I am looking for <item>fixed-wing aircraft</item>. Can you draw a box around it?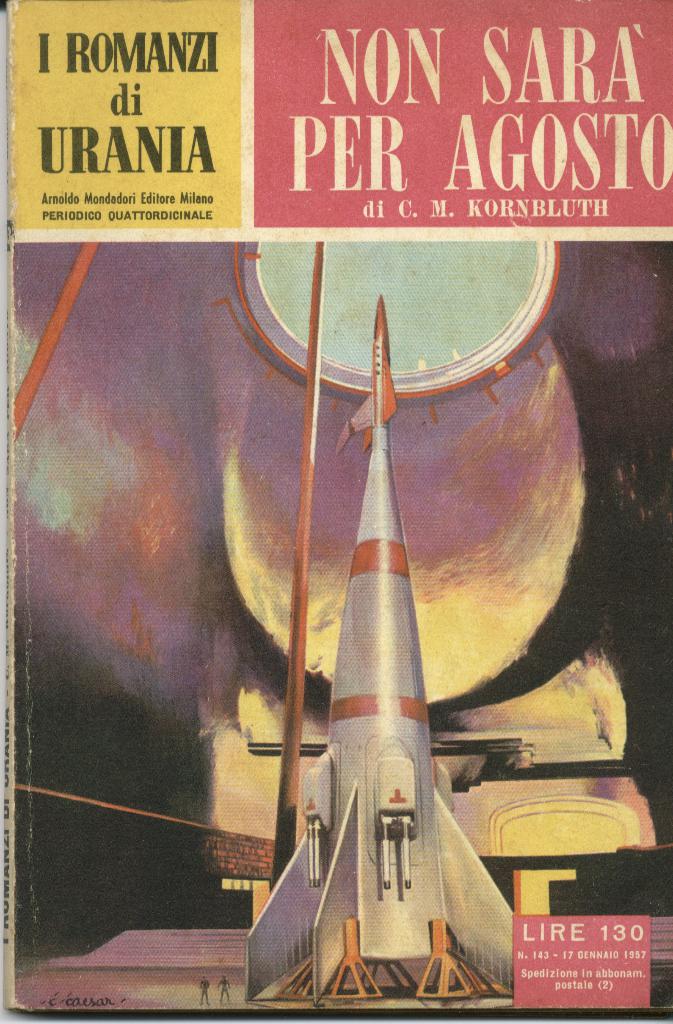
Sure, the bounding box is <bbox>236, 290, 530, 1005</bbox>.
